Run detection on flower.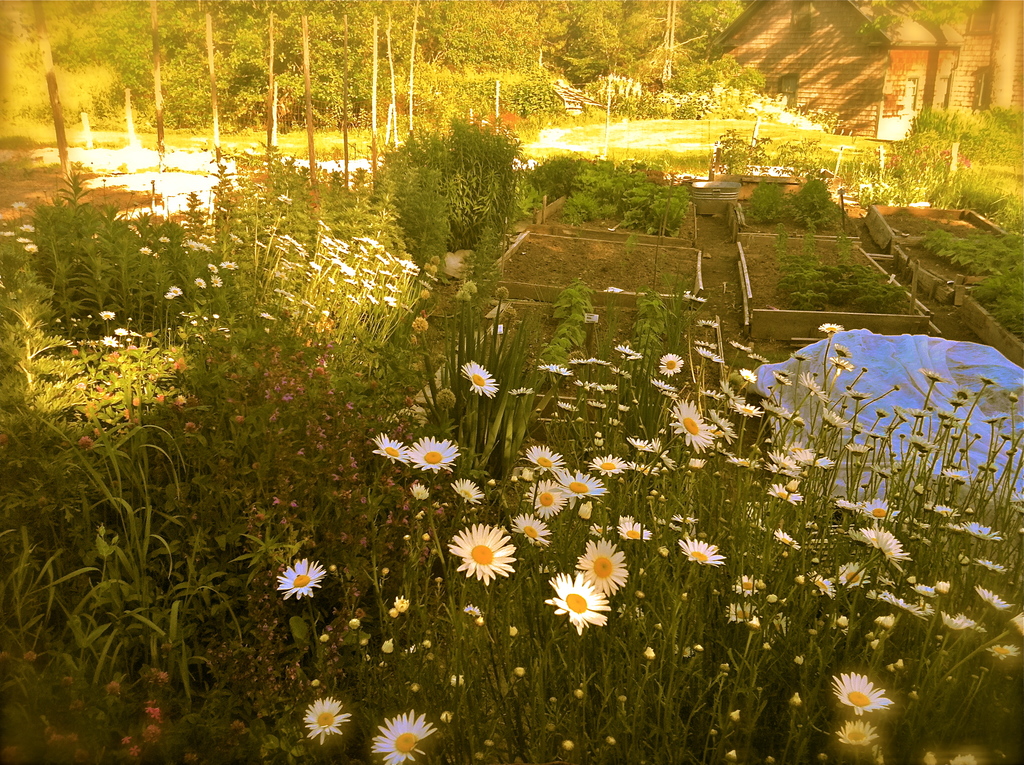
Result: {"x1": 827, "y1": 668, "x2": 908, "y2": 741}.
